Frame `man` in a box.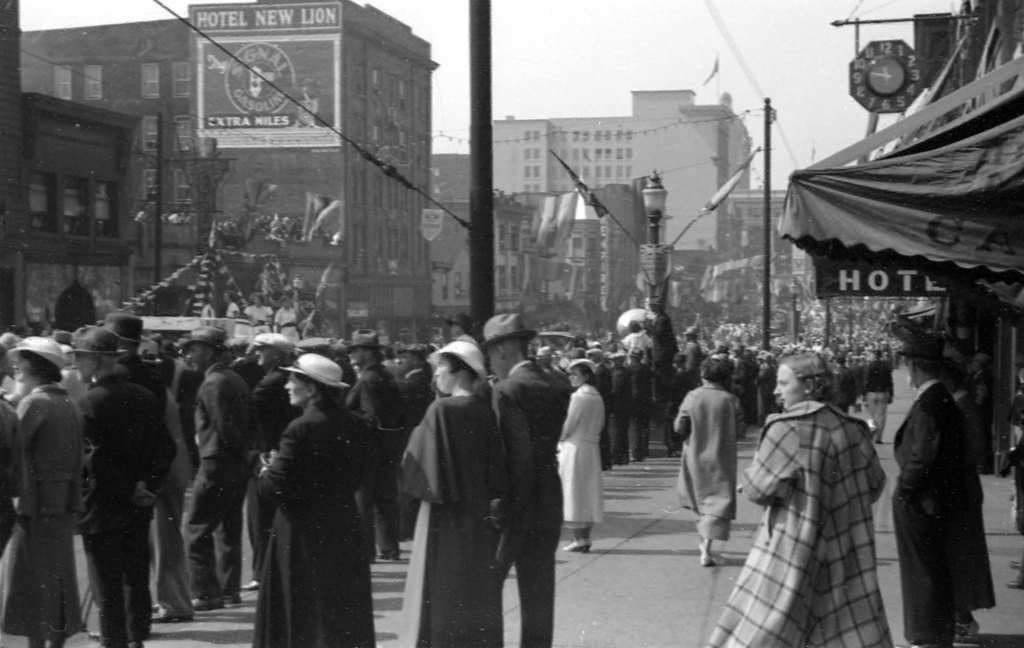
crop(538, 332, 575, 377).
